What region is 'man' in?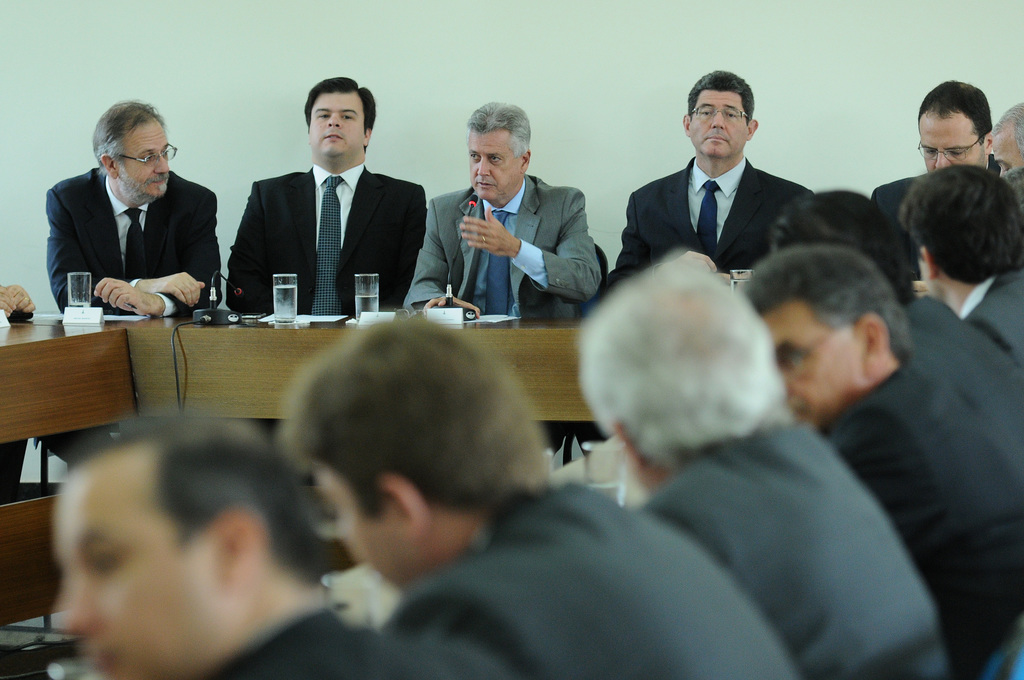
<bbox>576, 265, 950, 677</bbox>.
